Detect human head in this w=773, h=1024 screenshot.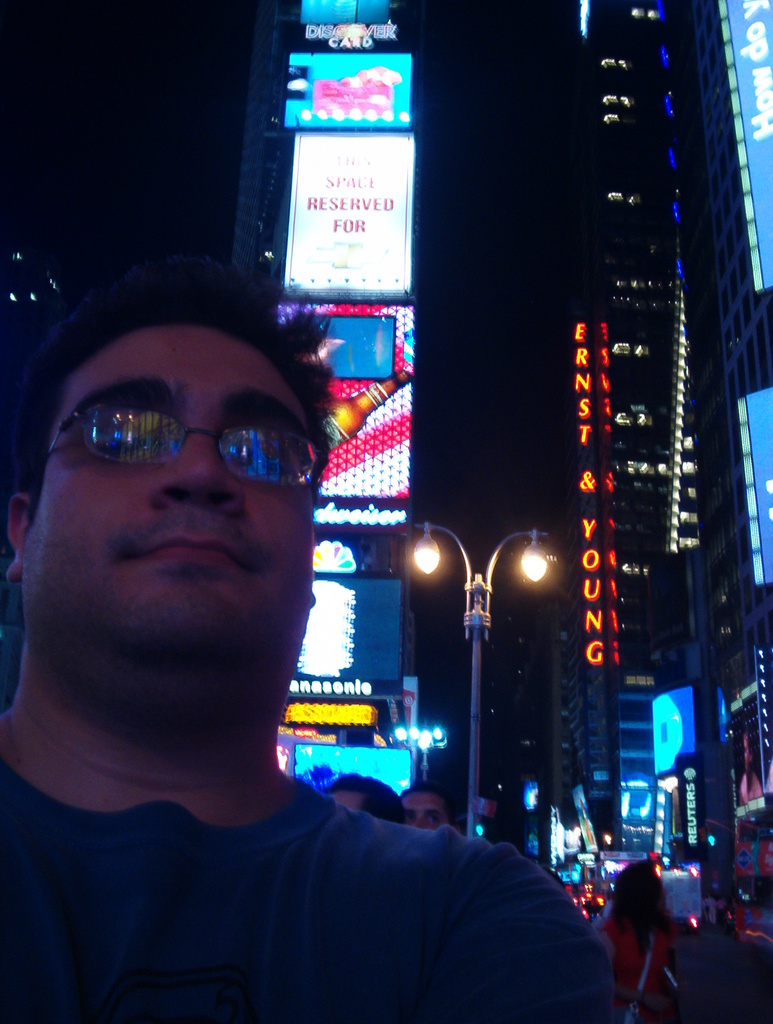
Detection: box(8, 243, 353, 734).
